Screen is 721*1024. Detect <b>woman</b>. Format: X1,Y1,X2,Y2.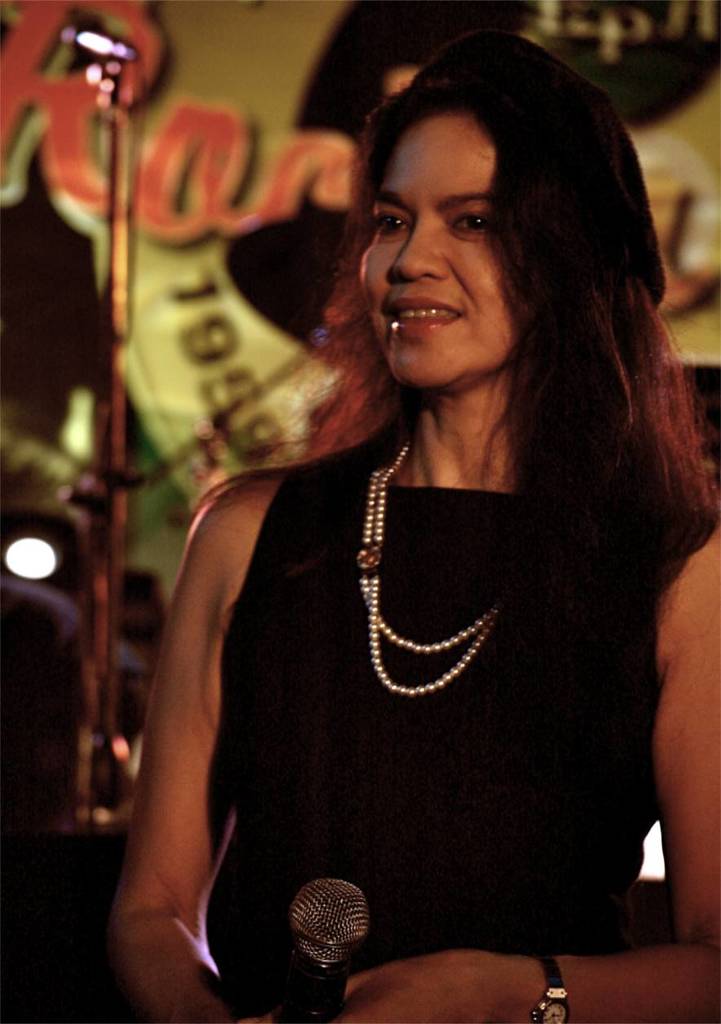
105,37,716,1019.
